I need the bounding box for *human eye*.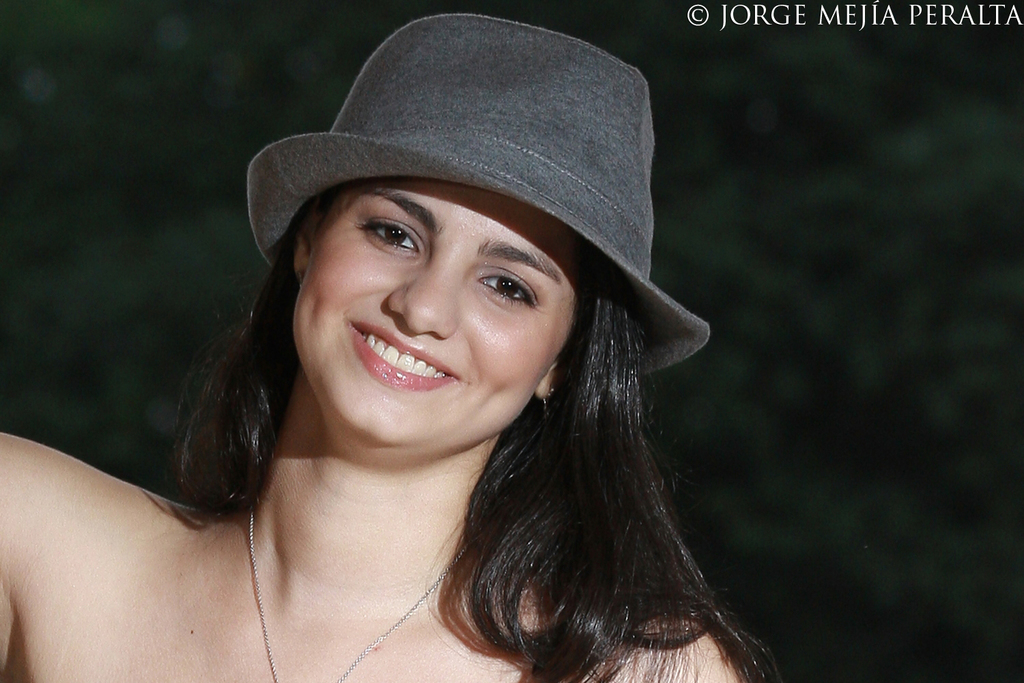
Here it is: rect(479, 273, 541, 309).
